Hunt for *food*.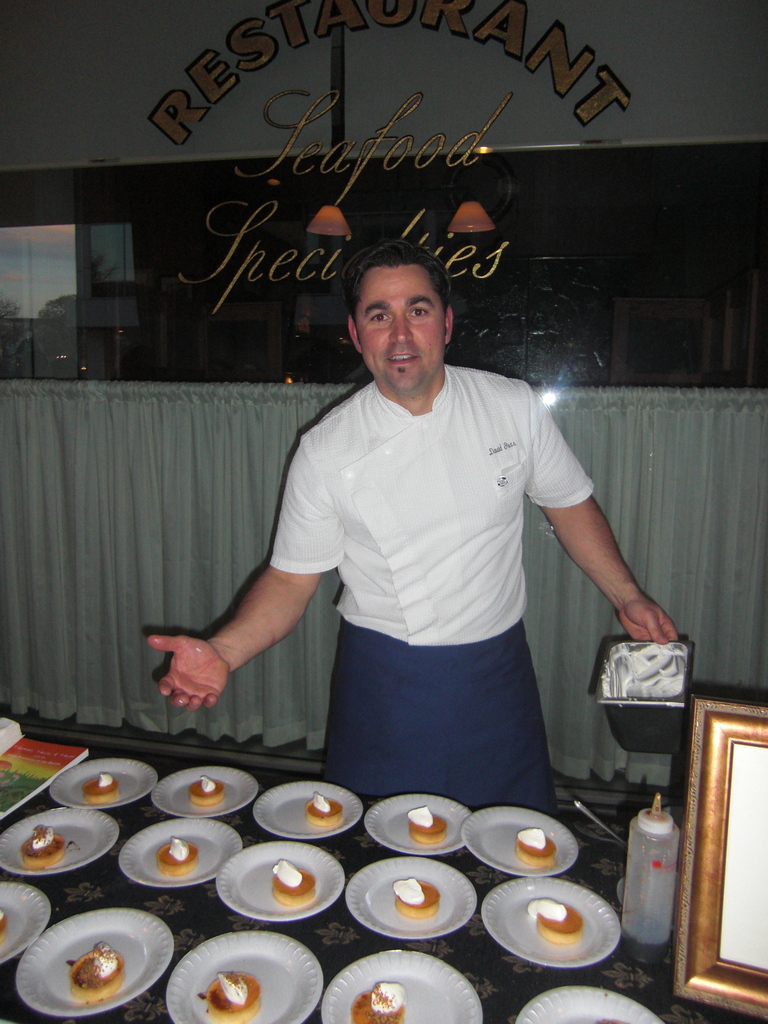
Hunted down at crop(352, 980, 401, 1021).
